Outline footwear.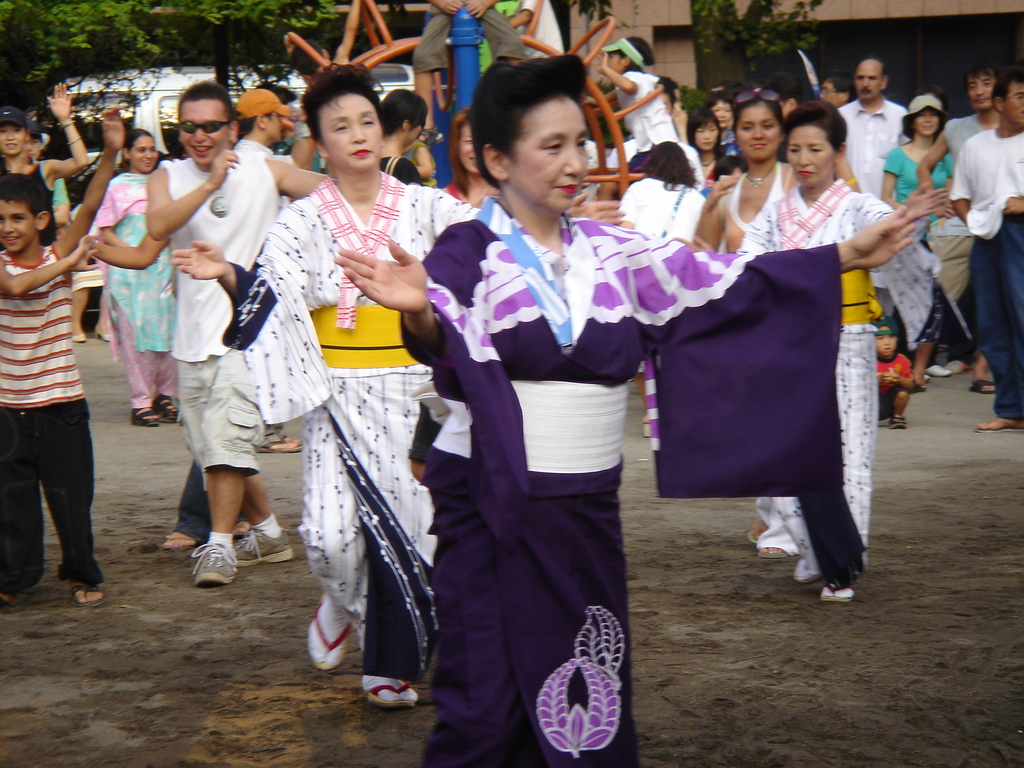
Outline: select_region(888, 412, 907, 431).
